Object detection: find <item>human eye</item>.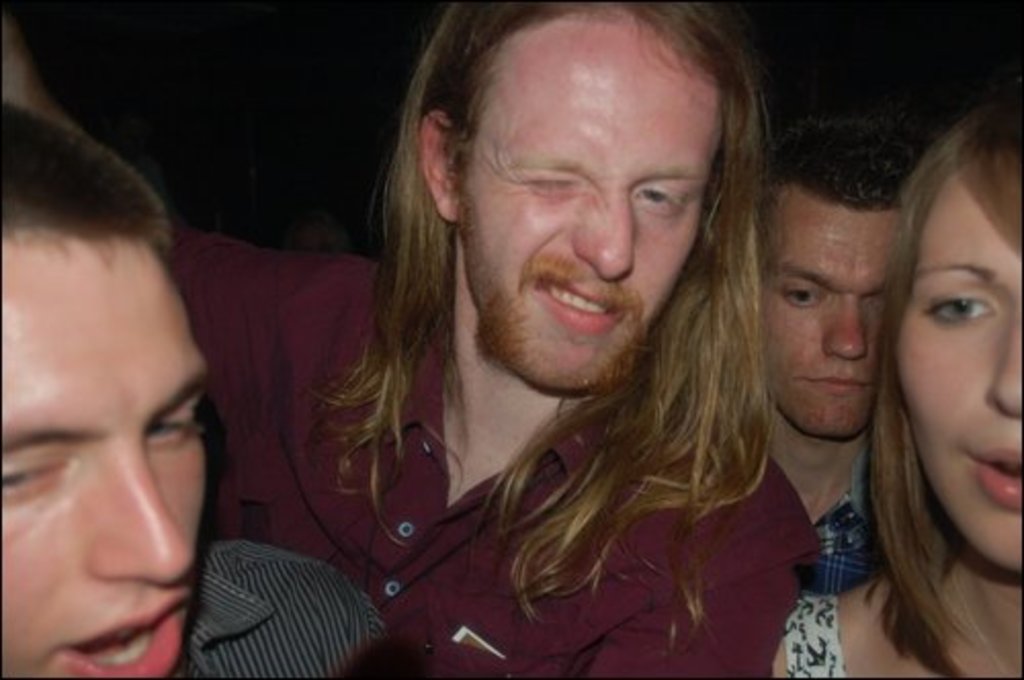
Rect(932, 270, 1014, 344).
